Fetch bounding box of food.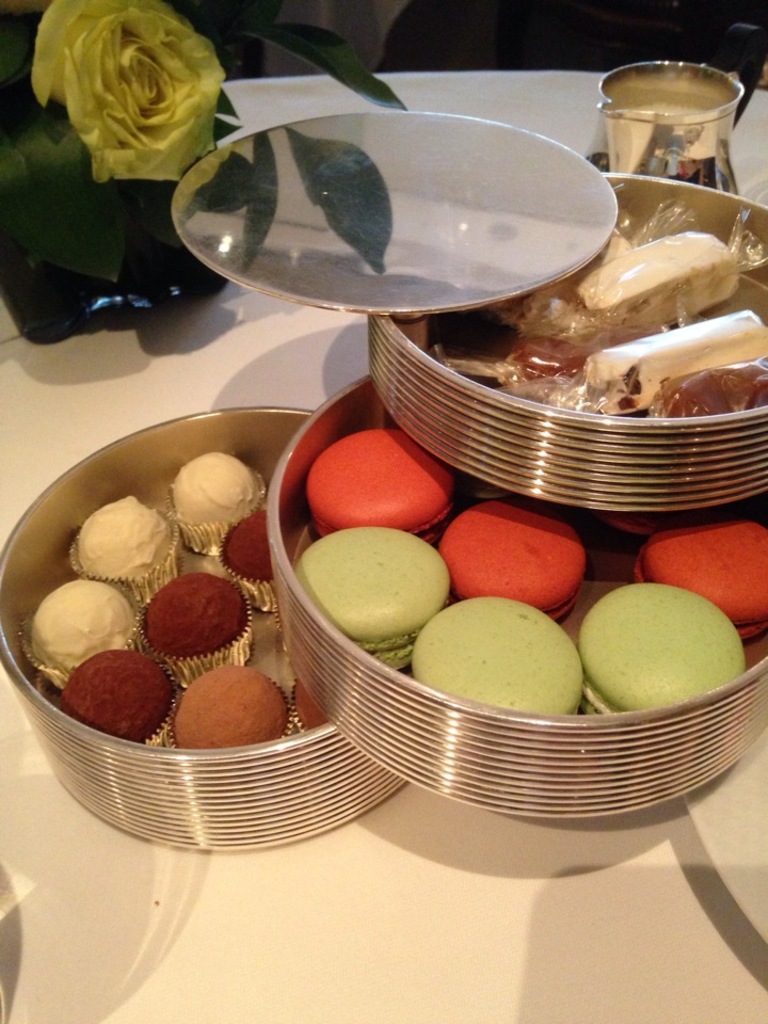
Bbox: x1=58, y1=649, x2=172, y2=747.
